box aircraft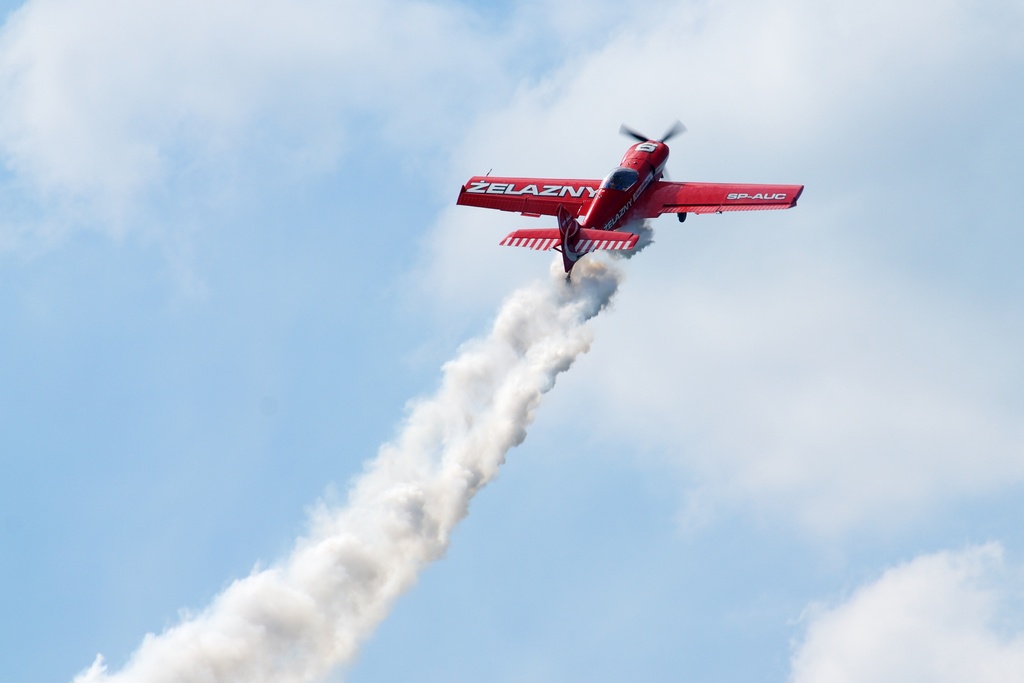
457/116/812/283
